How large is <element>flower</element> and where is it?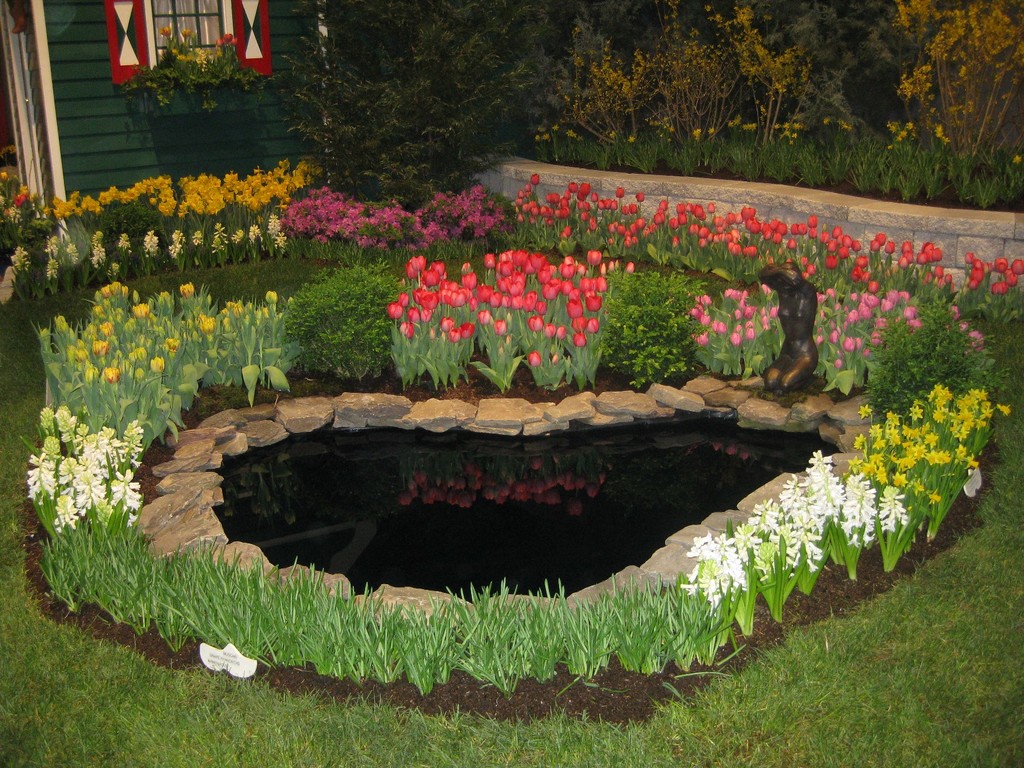
Bounding box: 44, 237, 59, 255.
